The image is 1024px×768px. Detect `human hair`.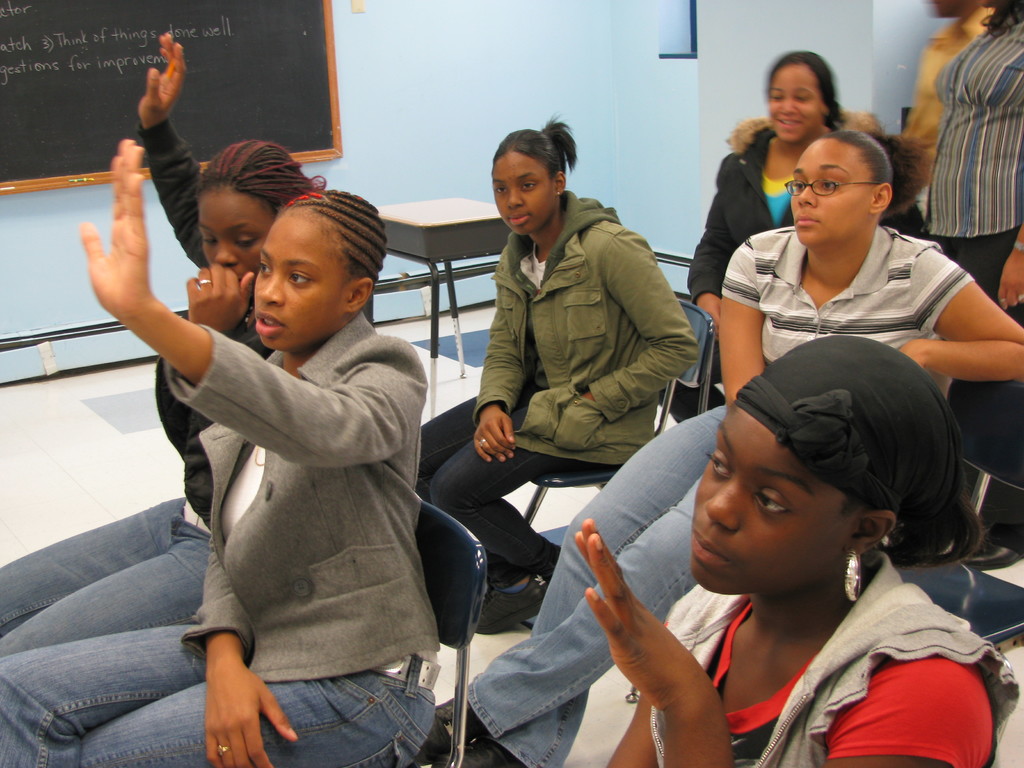
Detection: Rect(769, 51, 845, 131).
